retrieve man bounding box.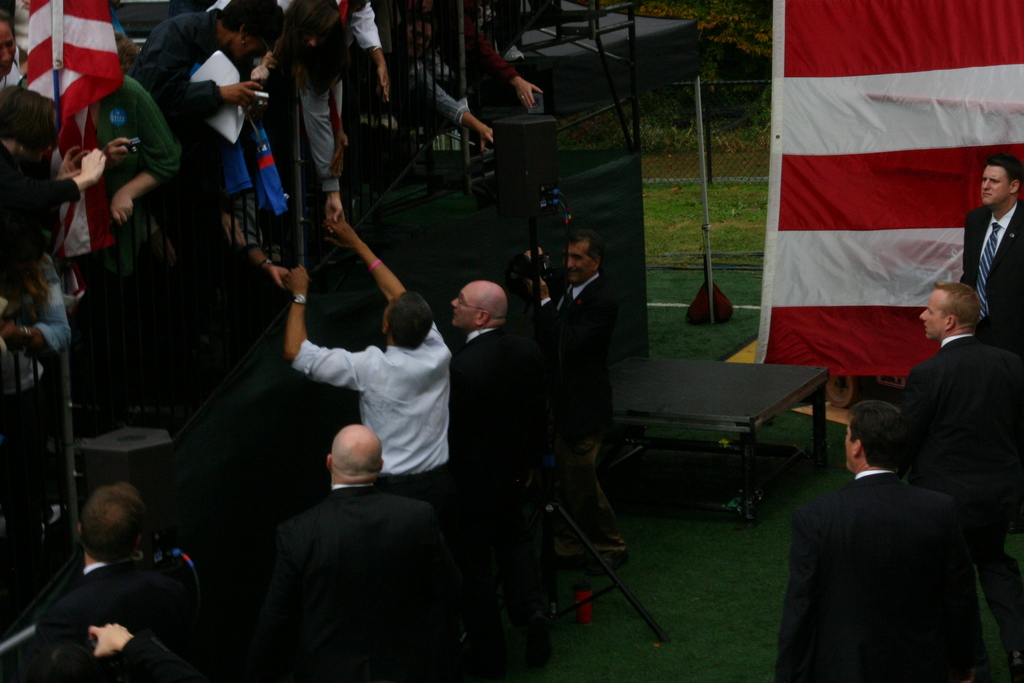
Bounding box: [x1=286, y1=425, x2=422, y2=682].
